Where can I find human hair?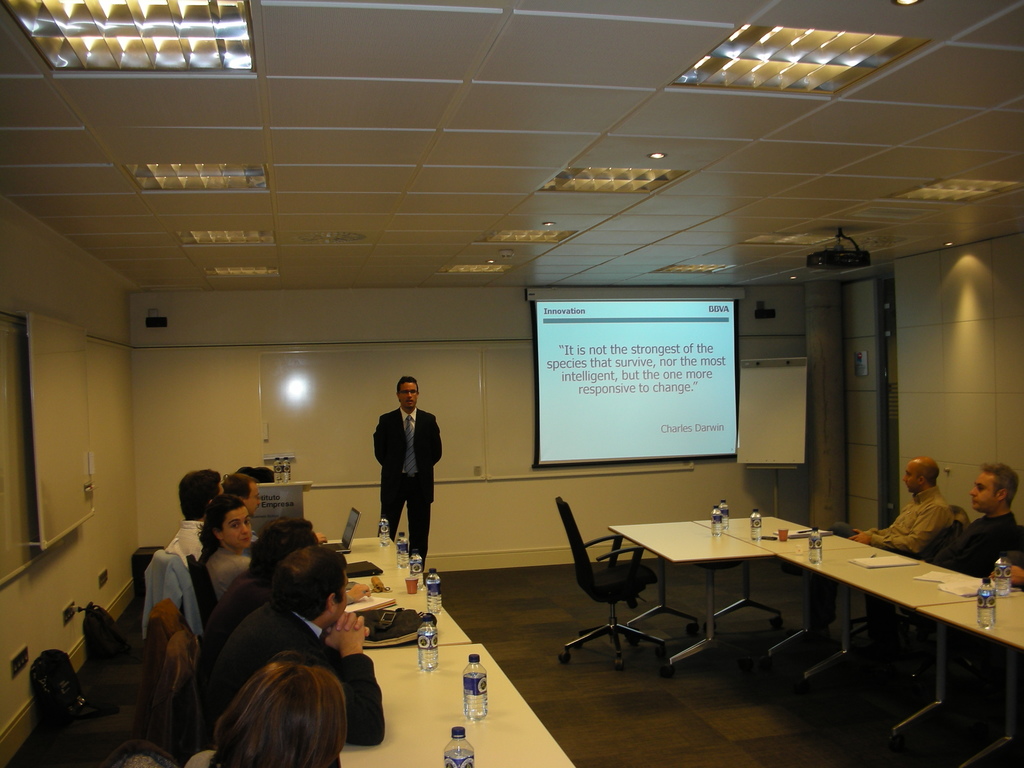
You can find it at rect(192, 494, 245, 559).
